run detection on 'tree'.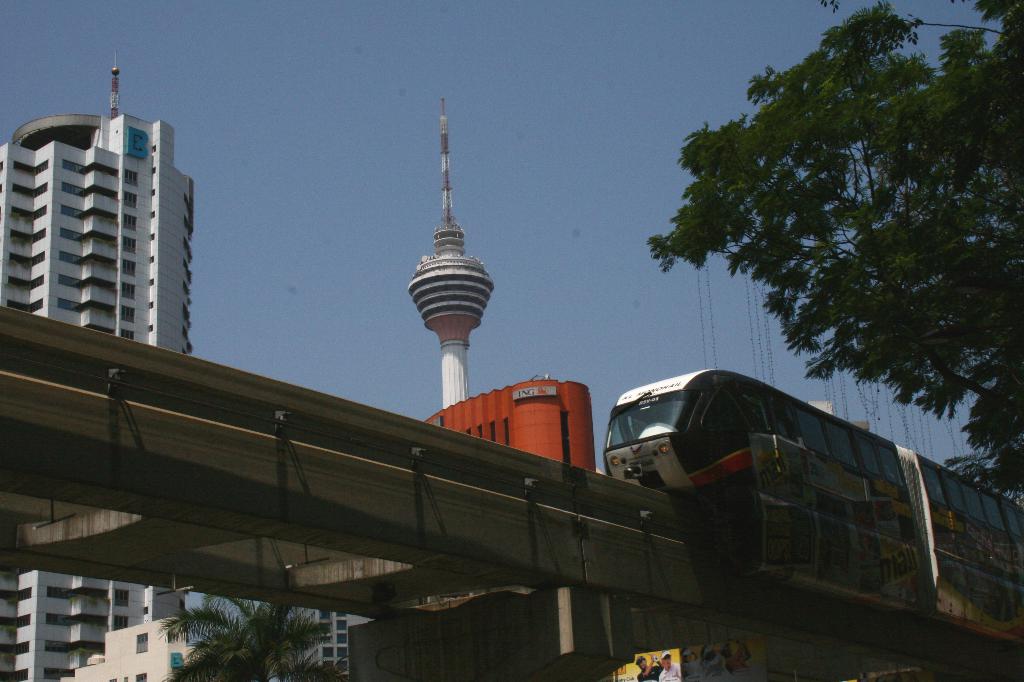
Result: <bbox>637, 40, 1006, 444</bbox>.
